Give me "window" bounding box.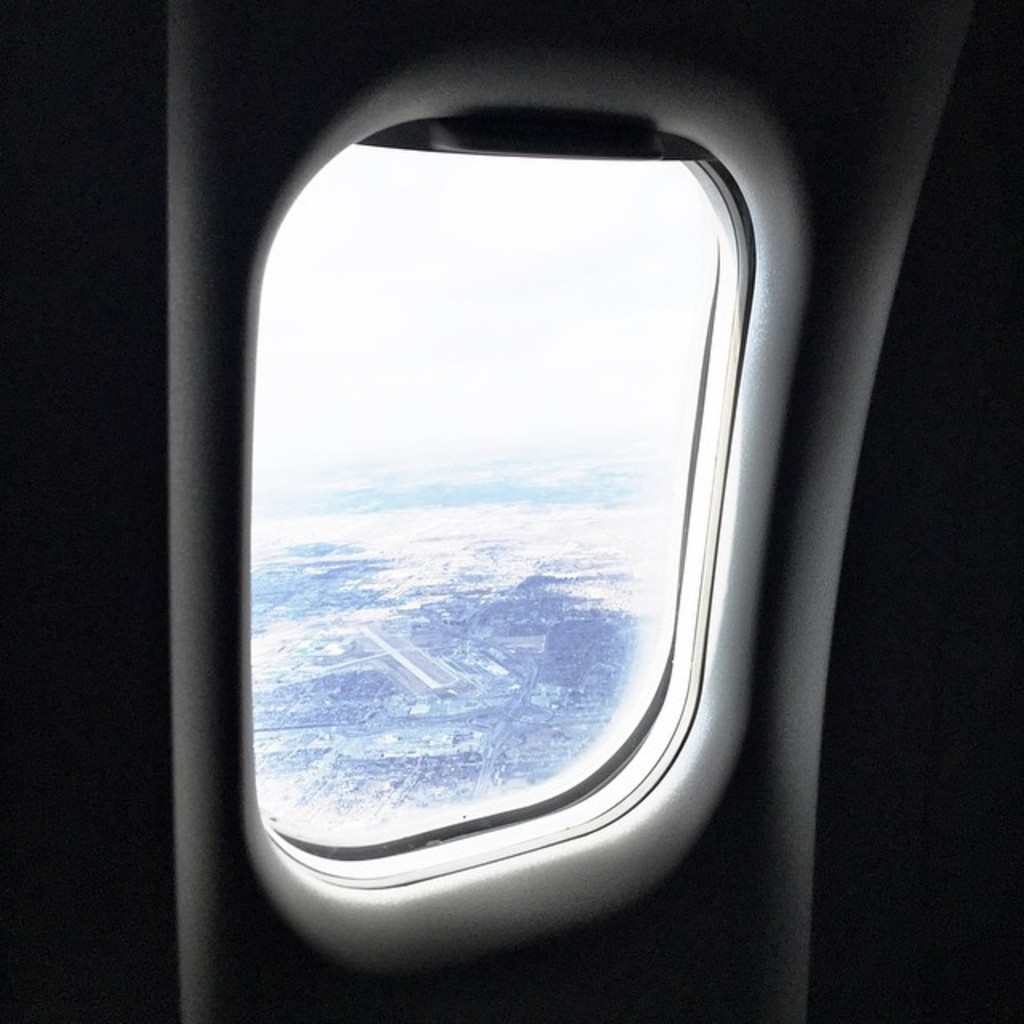
229:0:845:962.
